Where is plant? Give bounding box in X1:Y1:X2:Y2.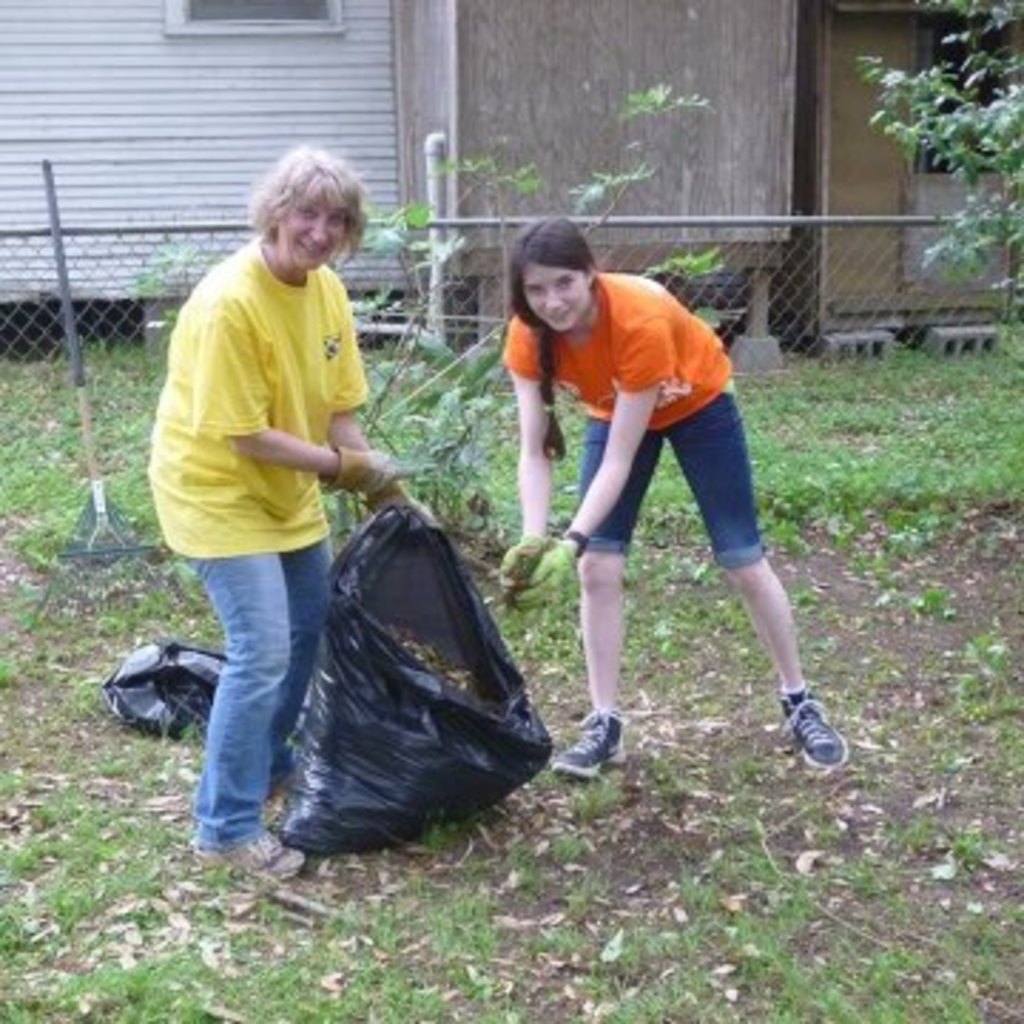
131:71:754:555.
